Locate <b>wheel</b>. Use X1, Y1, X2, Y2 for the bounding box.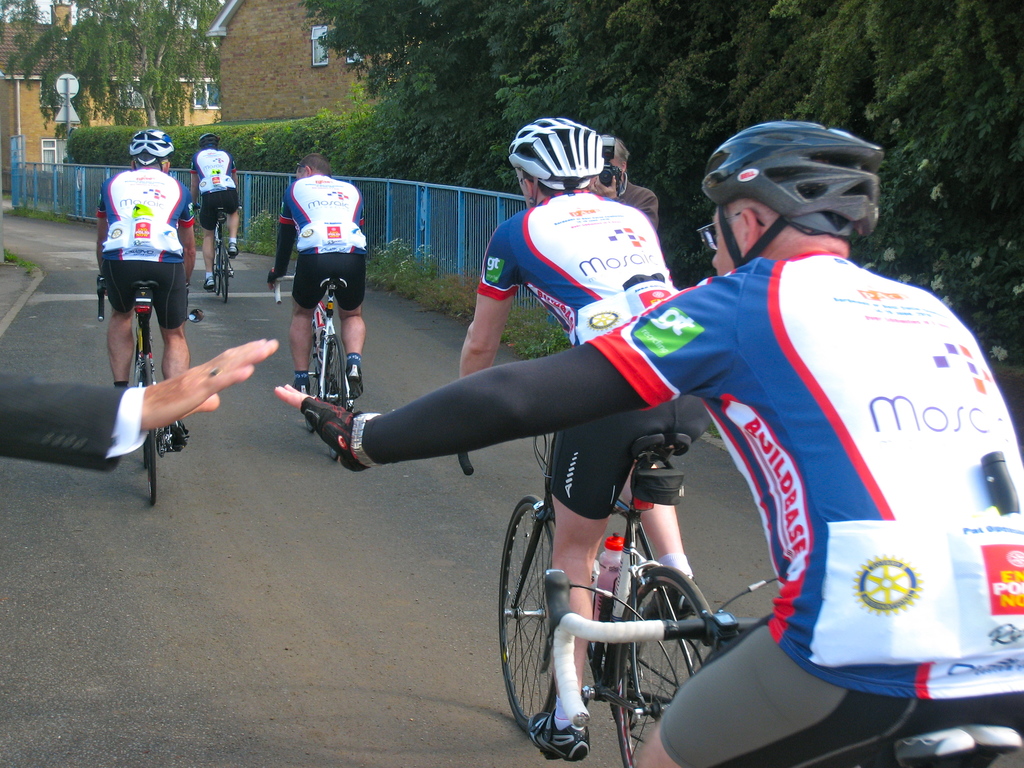
147, 358, 157, 506.
